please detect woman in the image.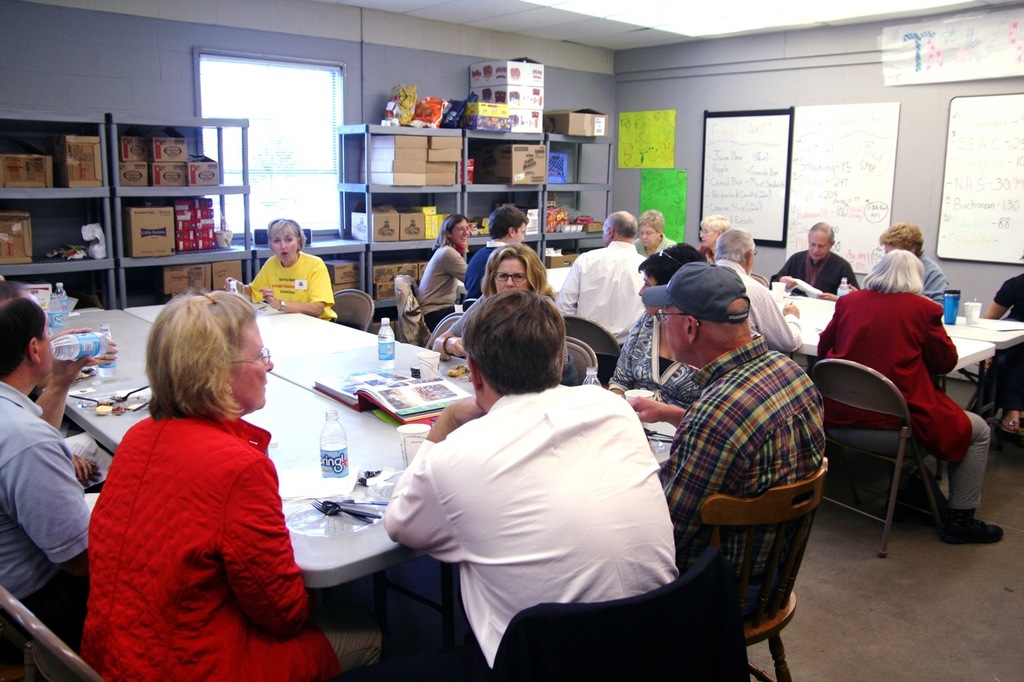
223:218:338:325.
